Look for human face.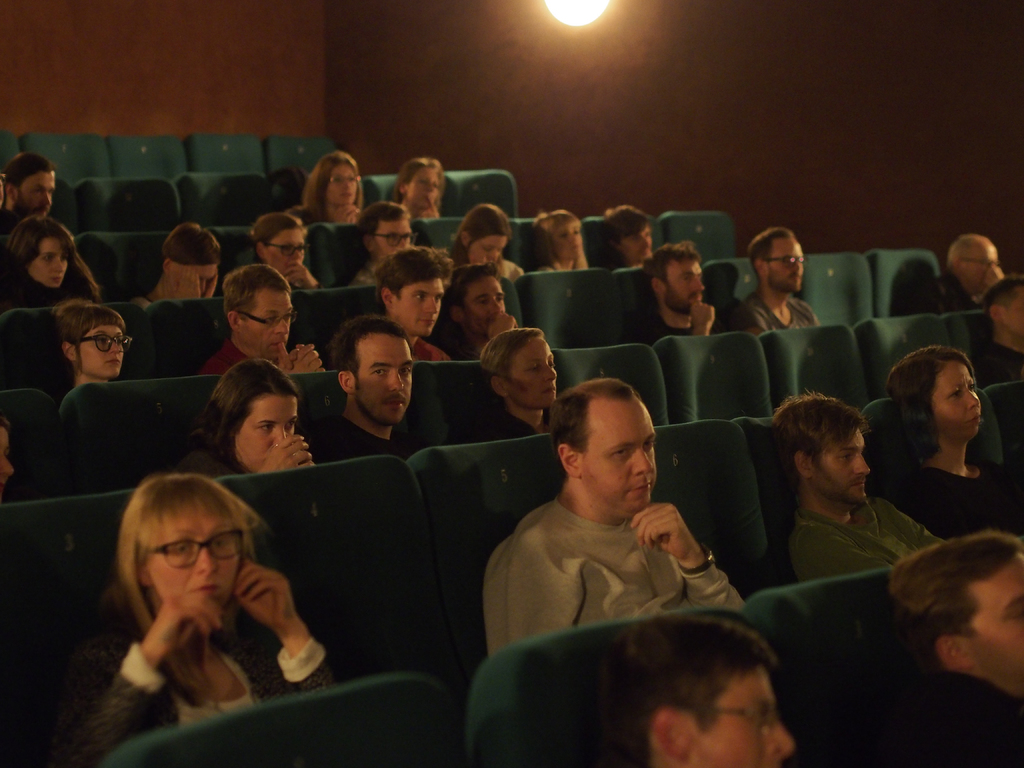
Found: (left=410, top=166, right=439, bottom=204).
